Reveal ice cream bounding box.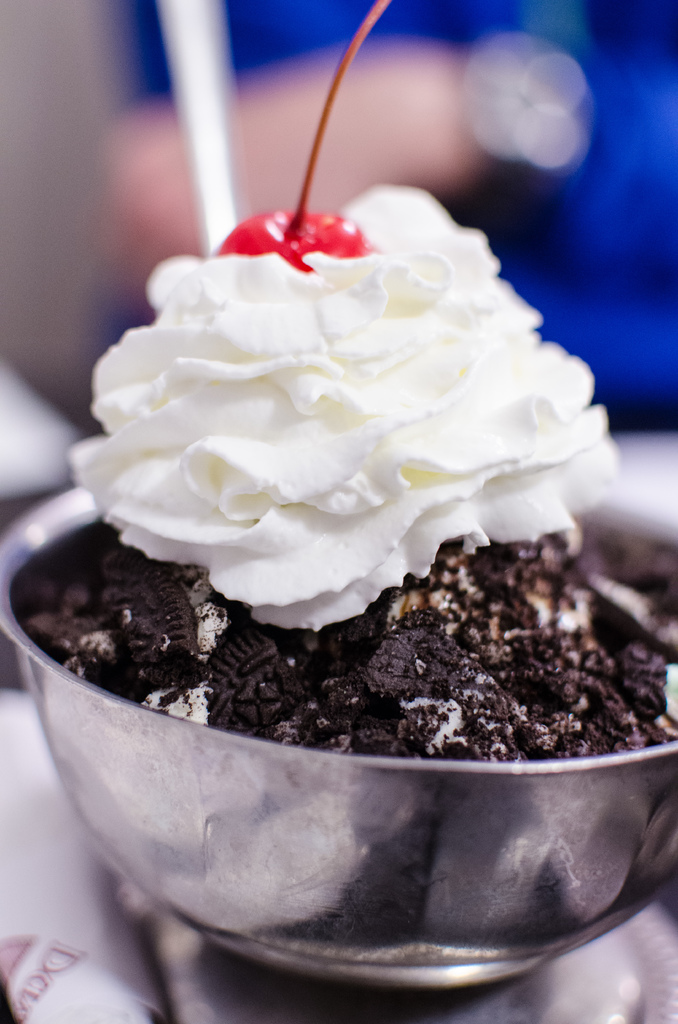
Revealed: detection(47, 173, 614, 661).
